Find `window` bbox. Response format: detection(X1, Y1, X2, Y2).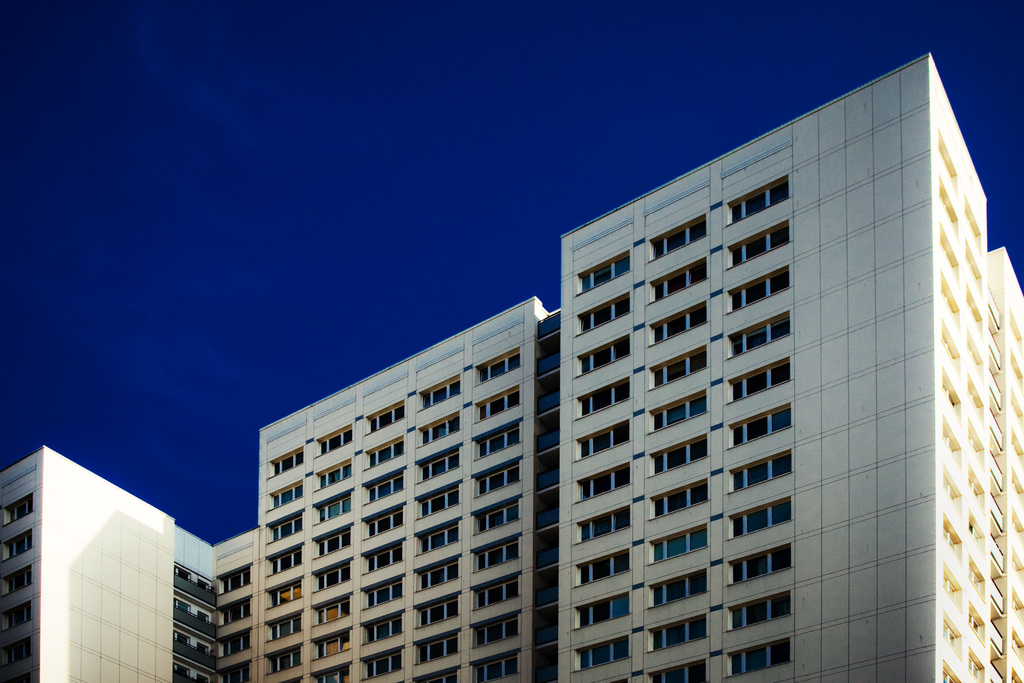
detection(943, 657, 959, 682).
